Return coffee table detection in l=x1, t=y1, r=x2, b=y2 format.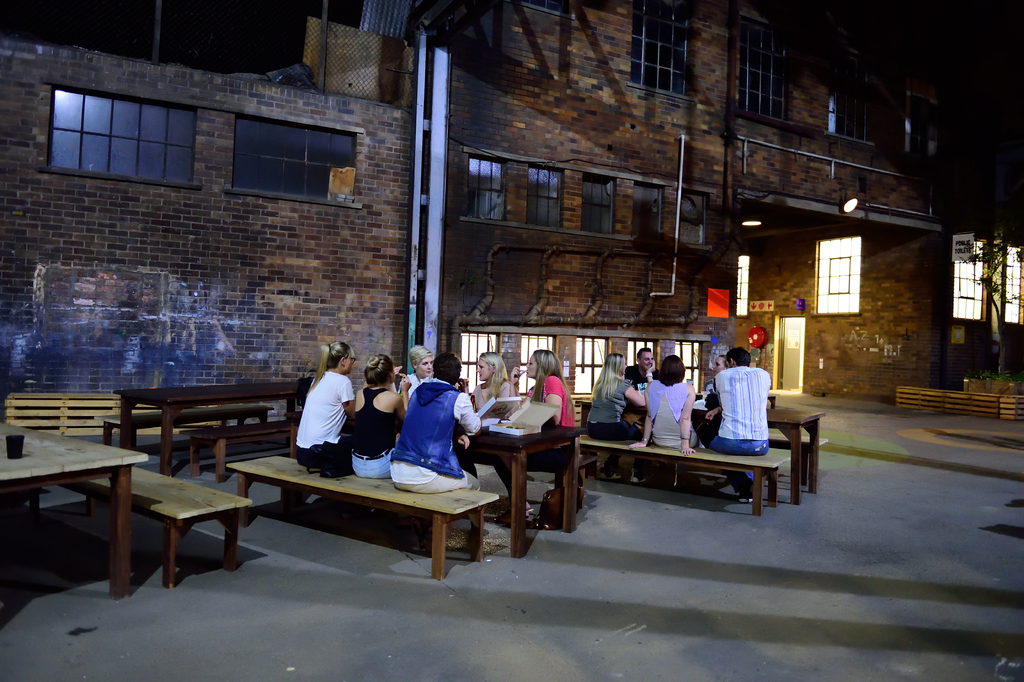
l=0, t=418, r=147, b=602.
